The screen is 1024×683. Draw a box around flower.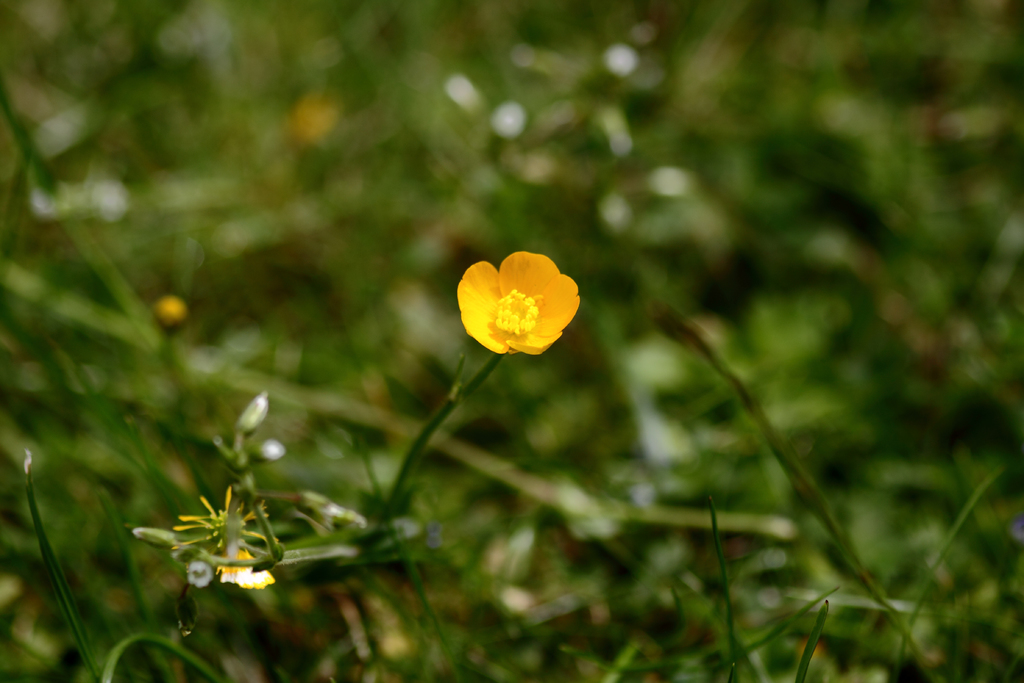
450, 246, 593, 356.
